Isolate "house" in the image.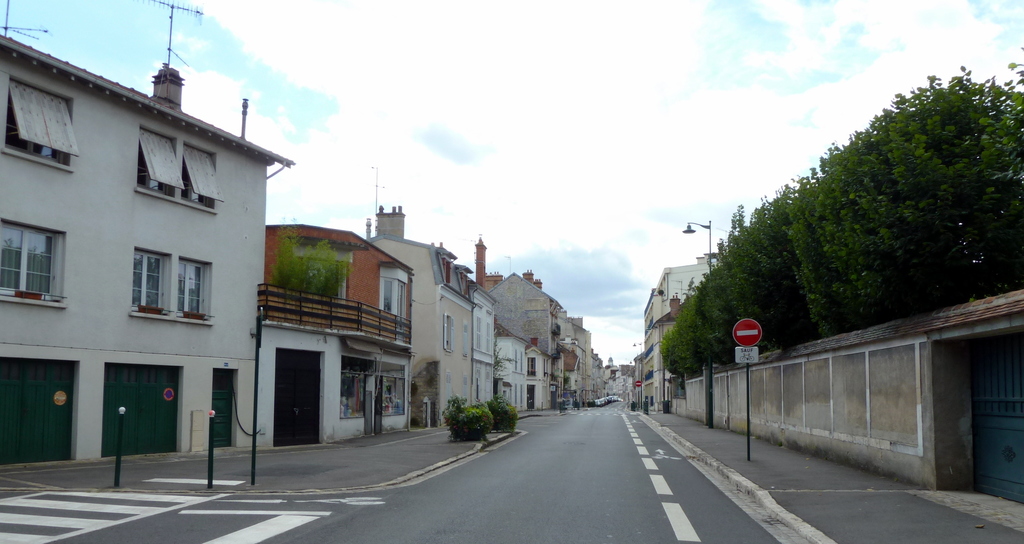
Isolated region: Rect(358, 203, 505, 442).
